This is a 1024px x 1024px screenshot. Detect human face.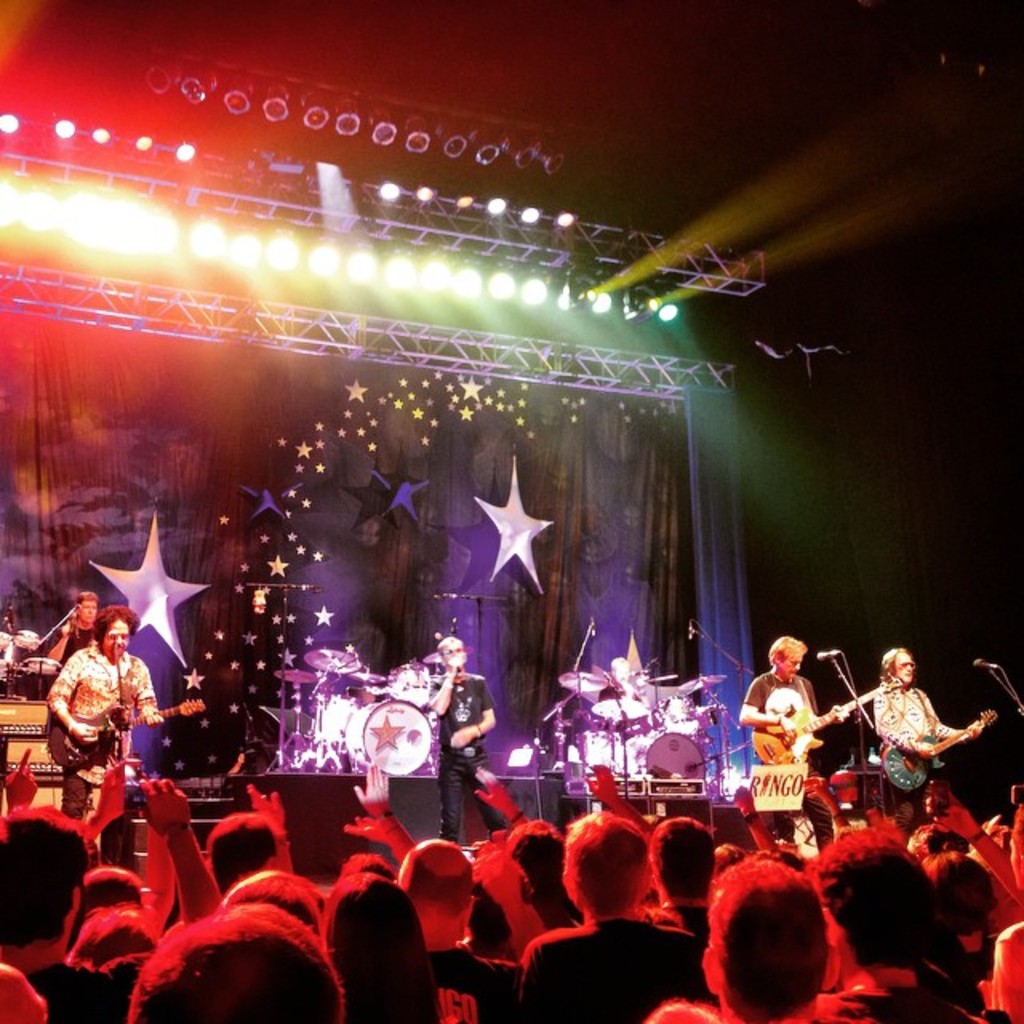
<bbox>896, 650, 910, 683</bbox>.
